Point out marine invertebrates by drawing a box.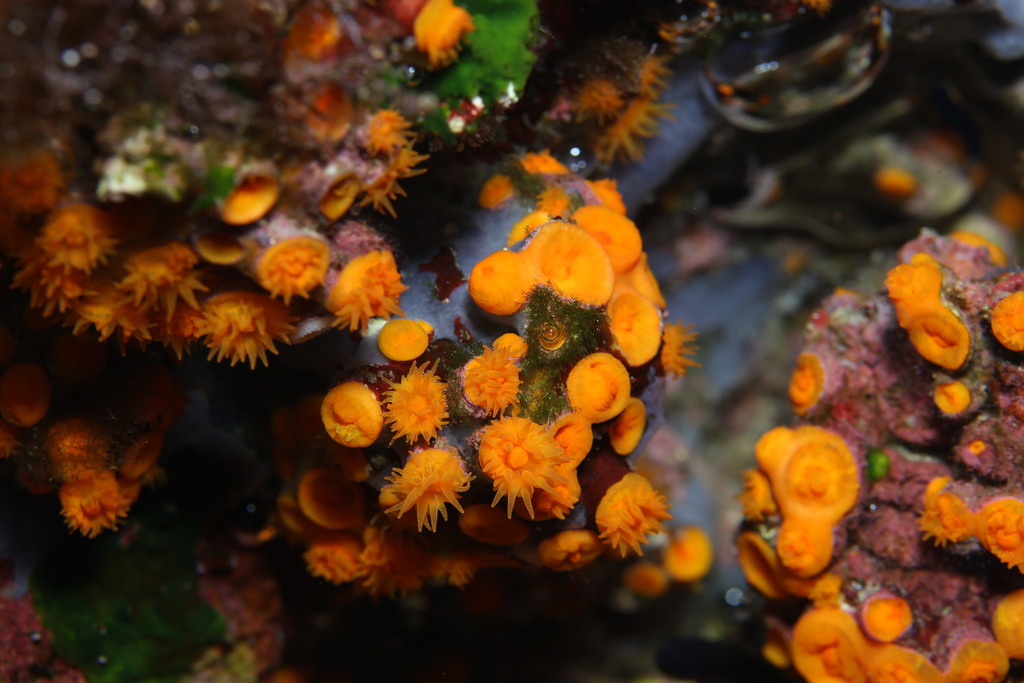
BBox(369, 313, 438, 363).
